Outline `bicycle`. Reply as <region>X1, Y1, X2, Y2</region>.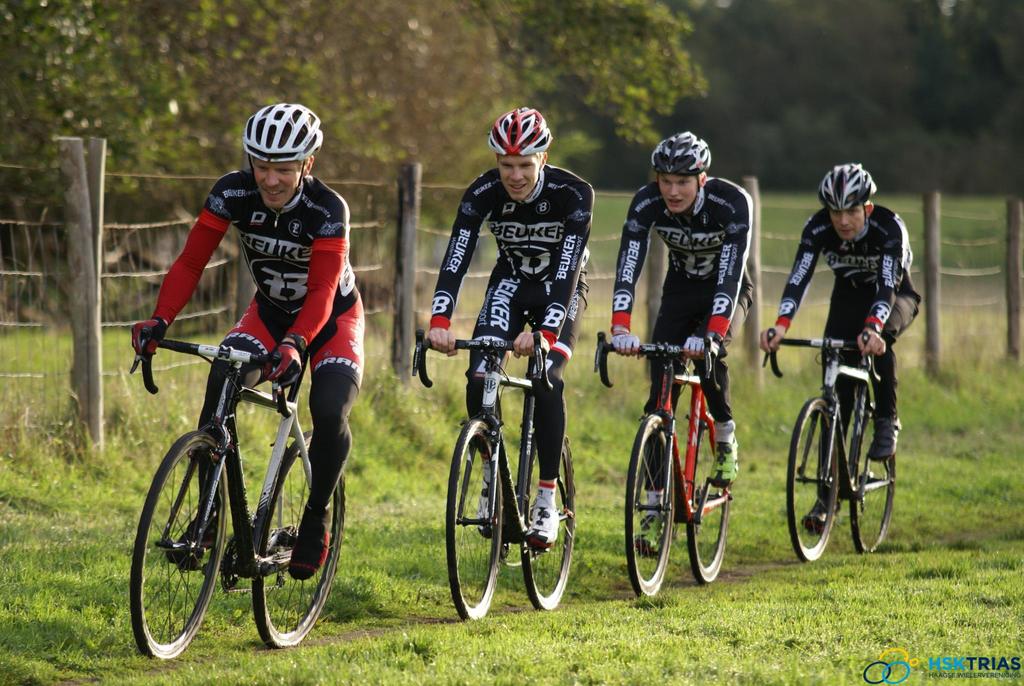
<region>589, 334, 732, 608</region>.
